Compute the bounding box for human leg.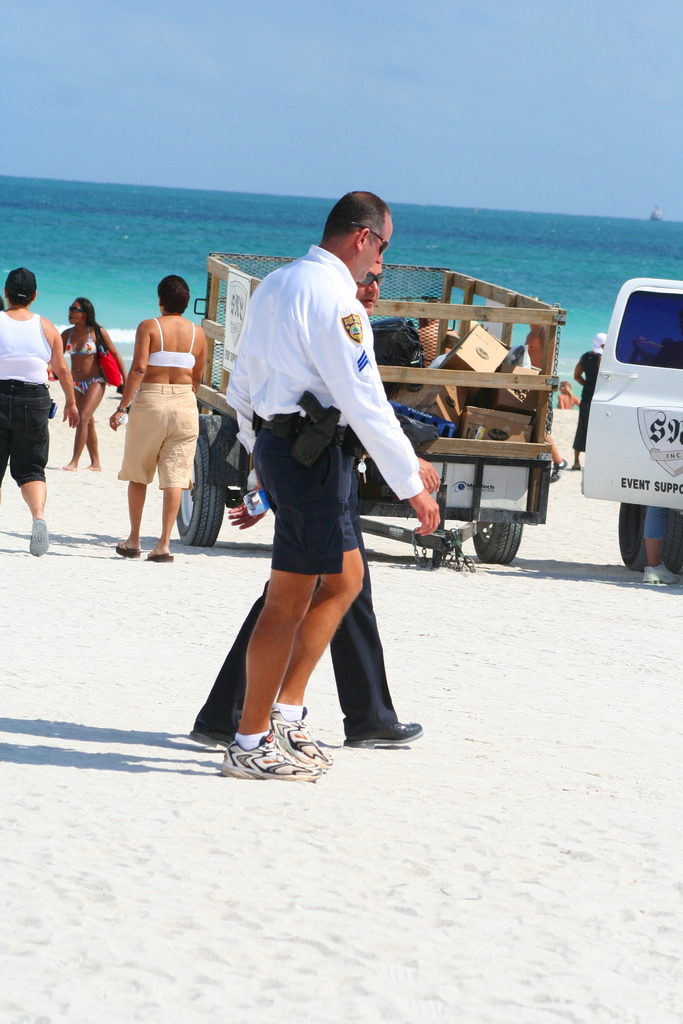
(193, 598, 266, 746).
